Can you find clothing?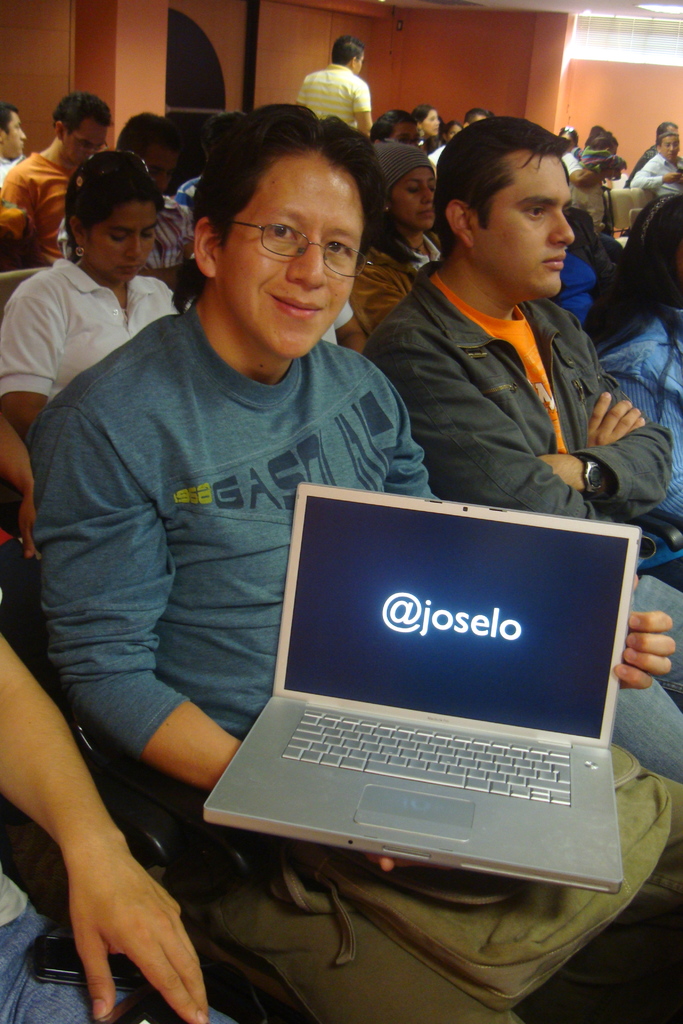
Yes, bounding box: 0, 255, 169, 431.
